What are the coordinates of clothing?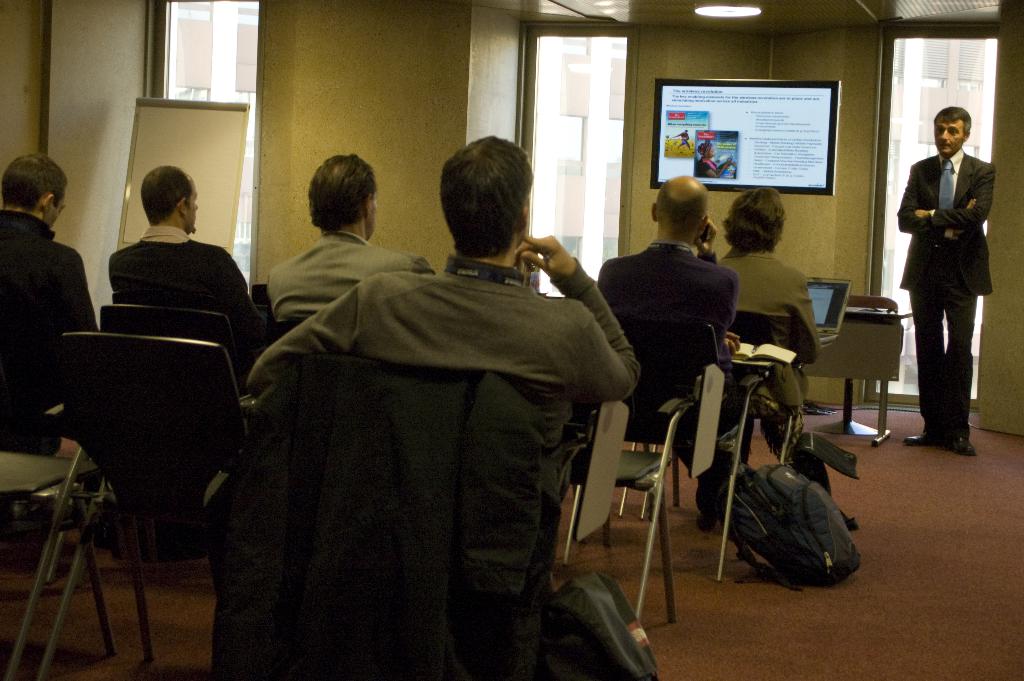
(616, 237, 732, 346).
